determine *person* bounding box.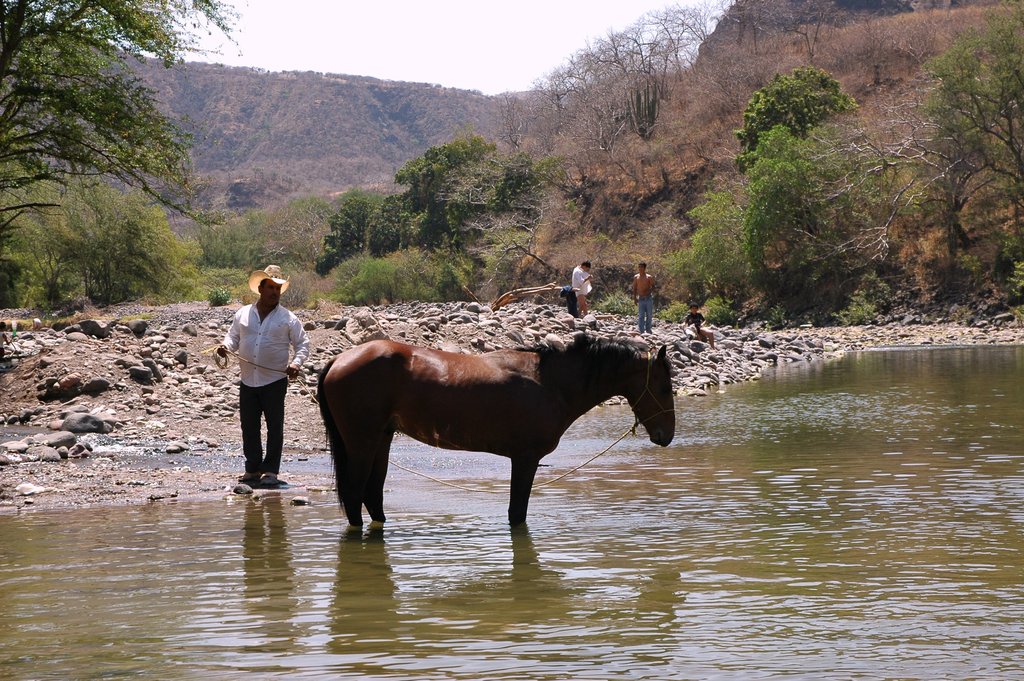
Determined: bbox=[633, 259, 657, 332].
